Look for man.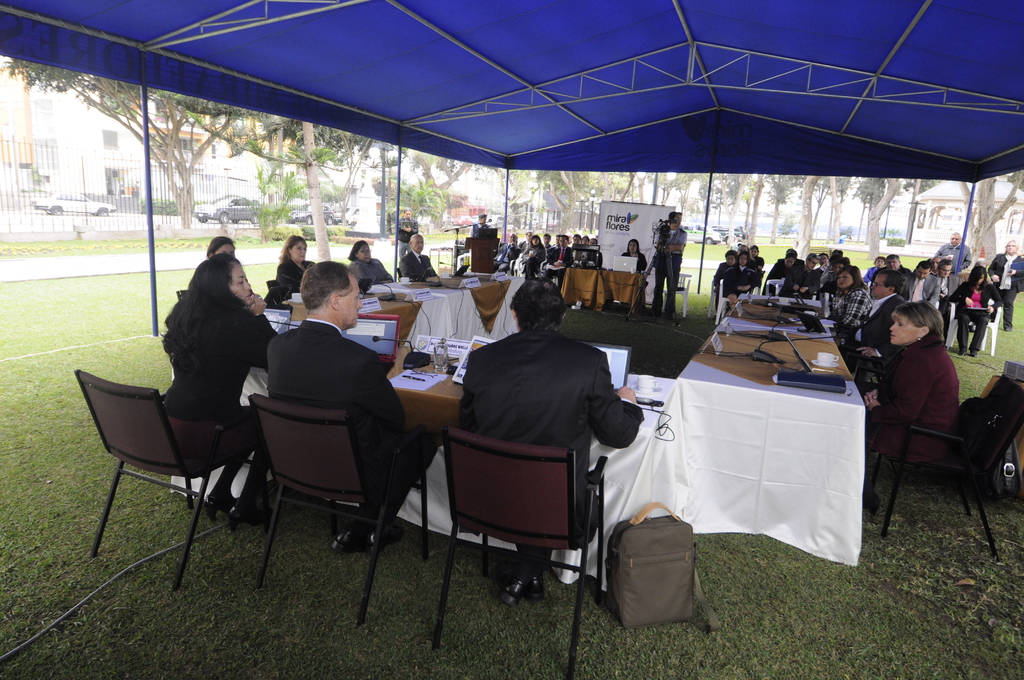
Found: (466,209,494,239).
